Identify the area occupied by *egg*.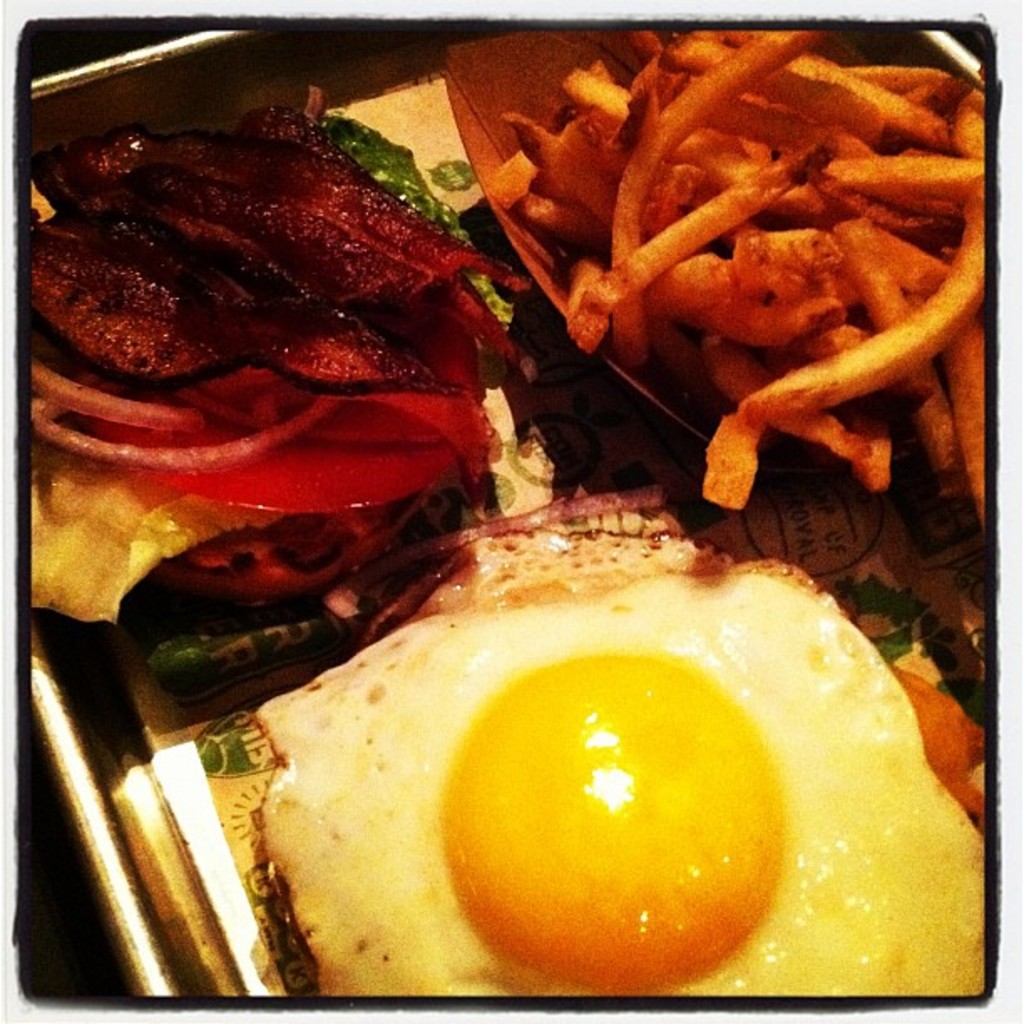
Area: [left=249, top=532, right=991, bottom=996].
